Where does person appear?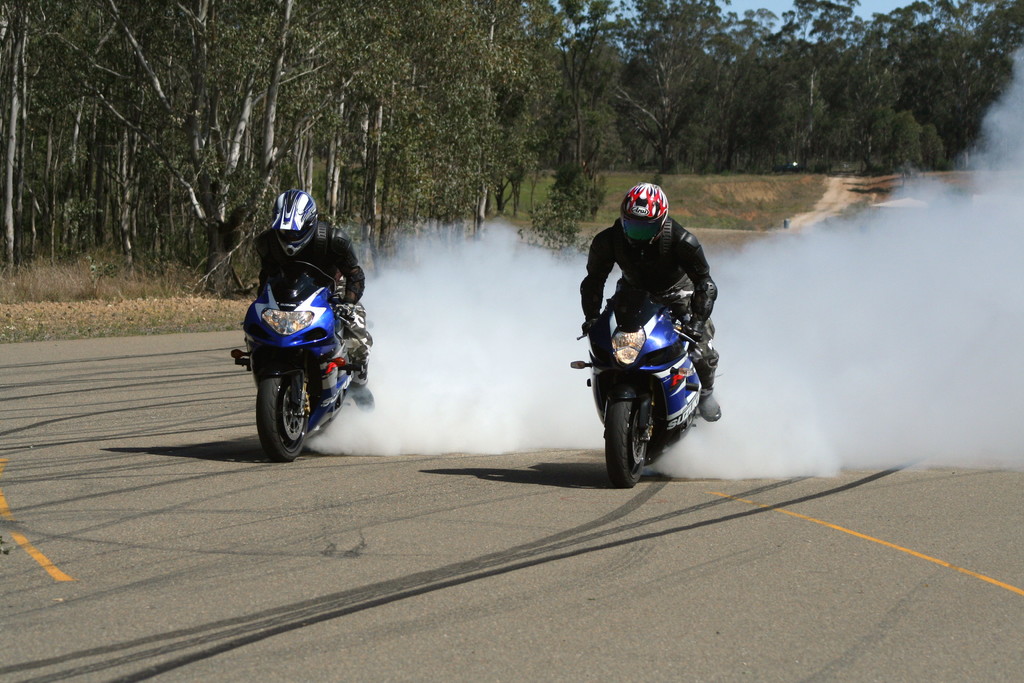
Appears at x1=245, y1=188, x2=368, y2=383.
